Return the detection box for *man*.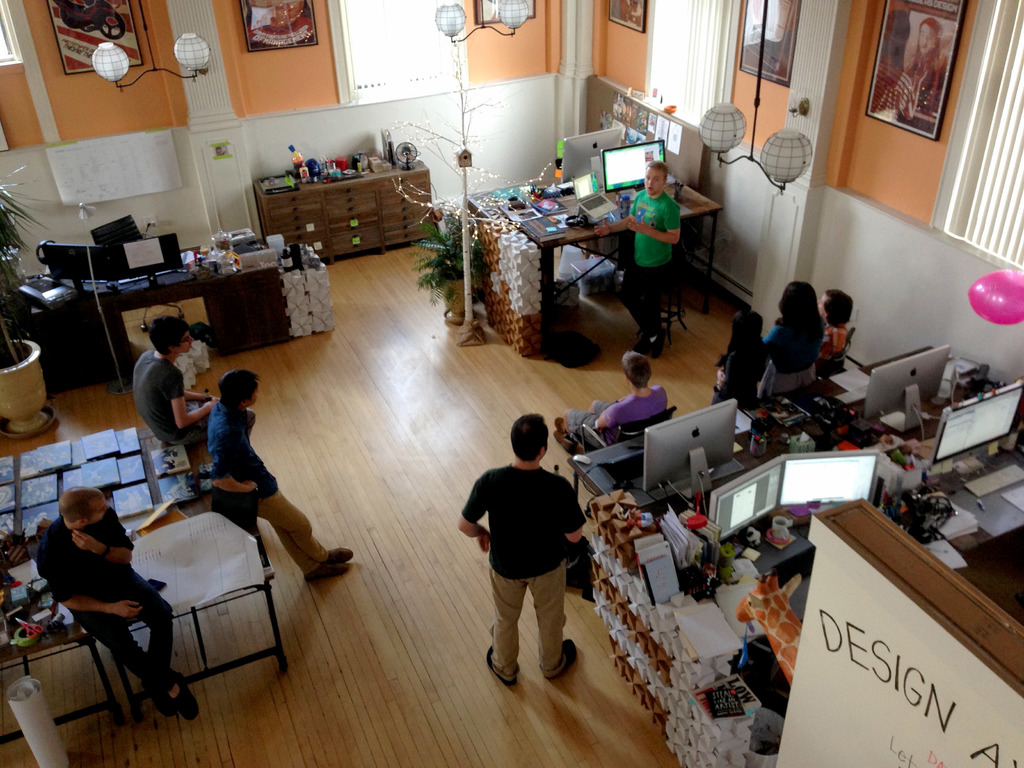
x1=179, y1=355, x2=356, y2=580.
